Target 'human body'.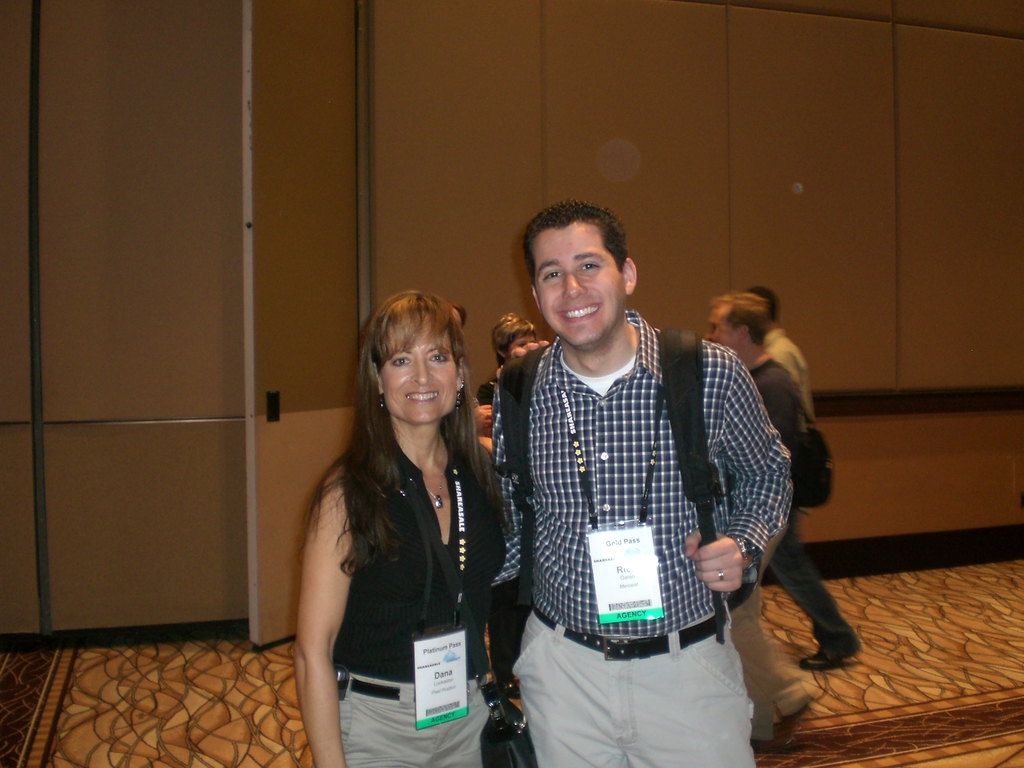
Target region: crop(287, 269, 527, 767).
